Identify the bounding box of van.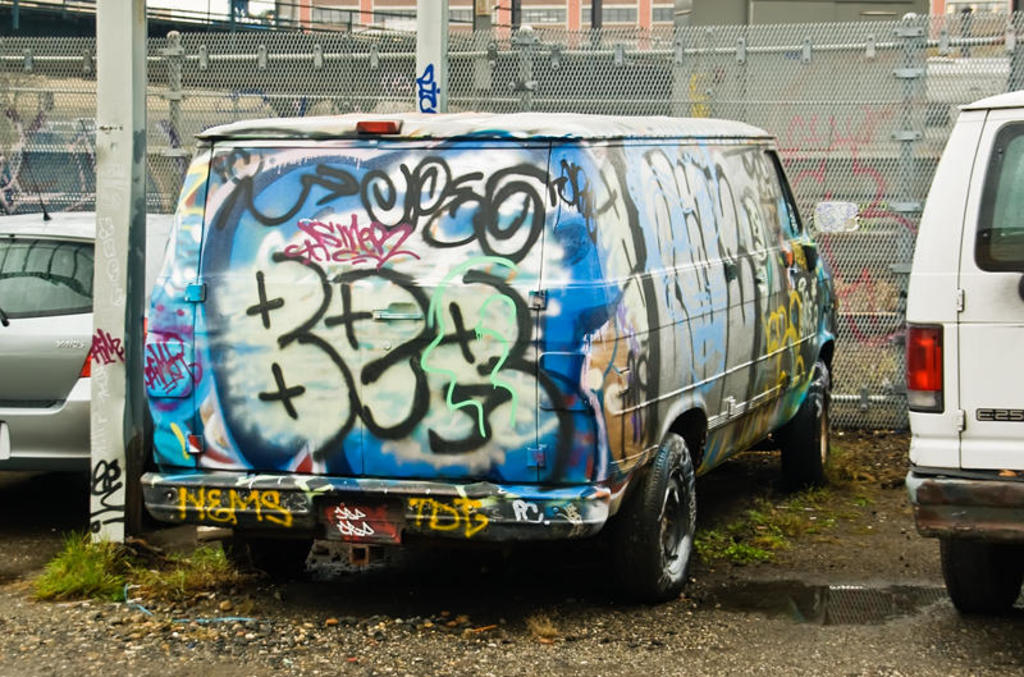
left=902, top=87, right=1023, bottom=622.
